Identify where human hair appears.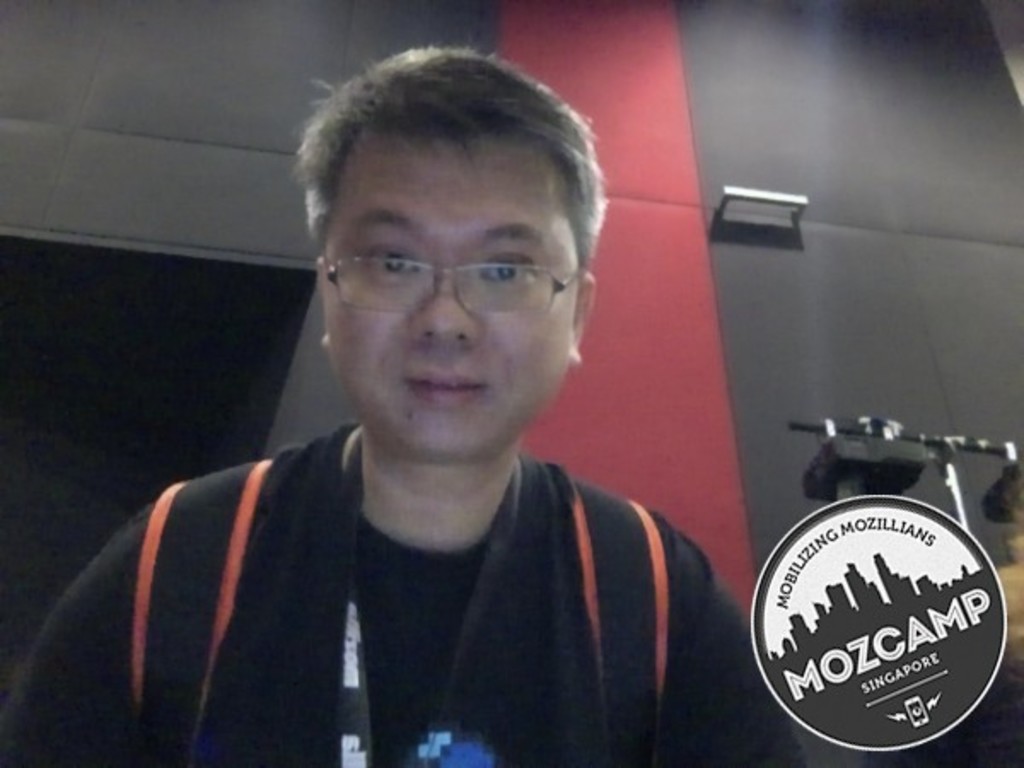
Appears at (left=285, top=61, right=585, bottom=292).
